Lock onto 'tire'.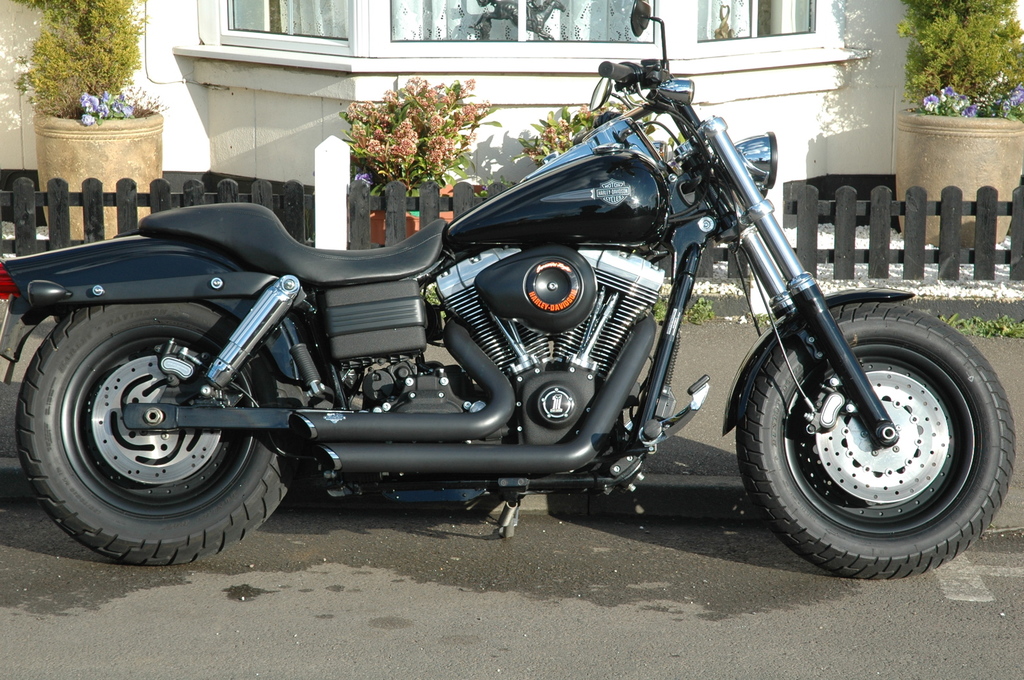
Locked: bbox=[15, 301, 311, 564].
